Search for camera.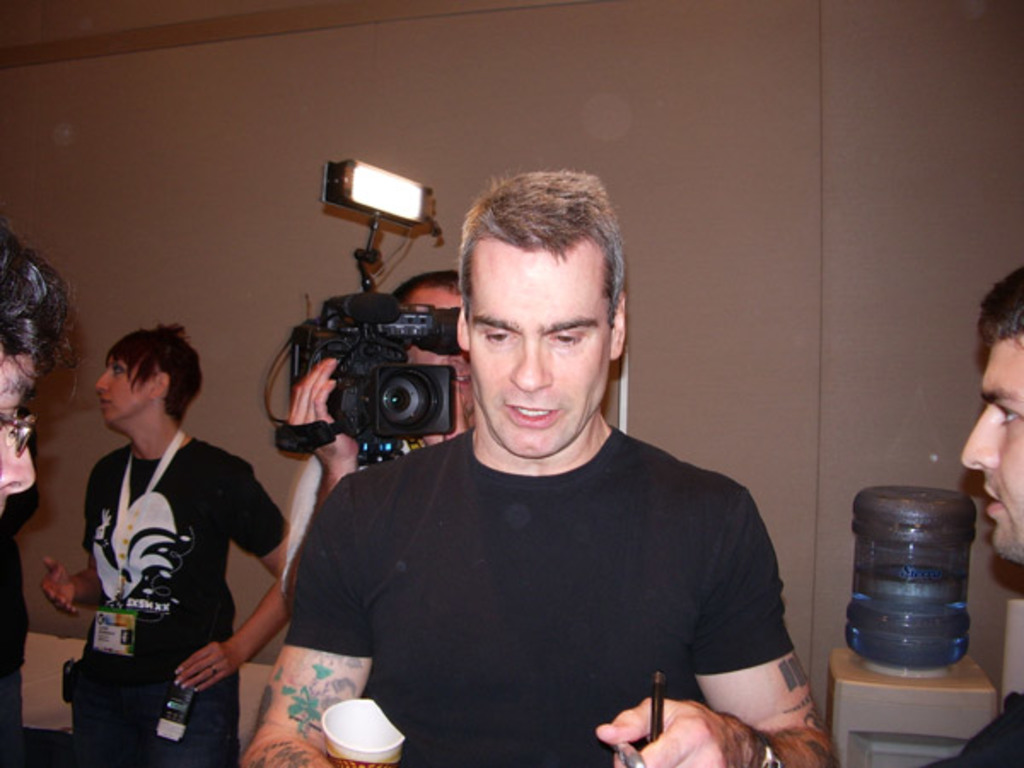
Found at box(256, 273, 447, 476).
